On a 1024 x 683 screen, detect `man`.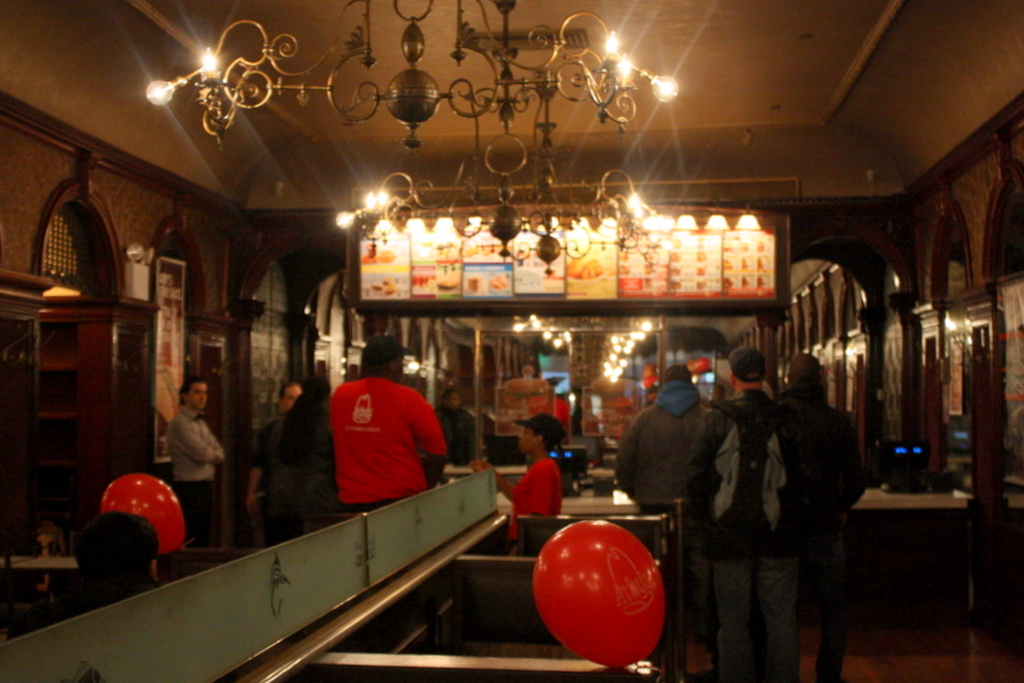
(x1=613, y1=360, x2=706, y2=502).
